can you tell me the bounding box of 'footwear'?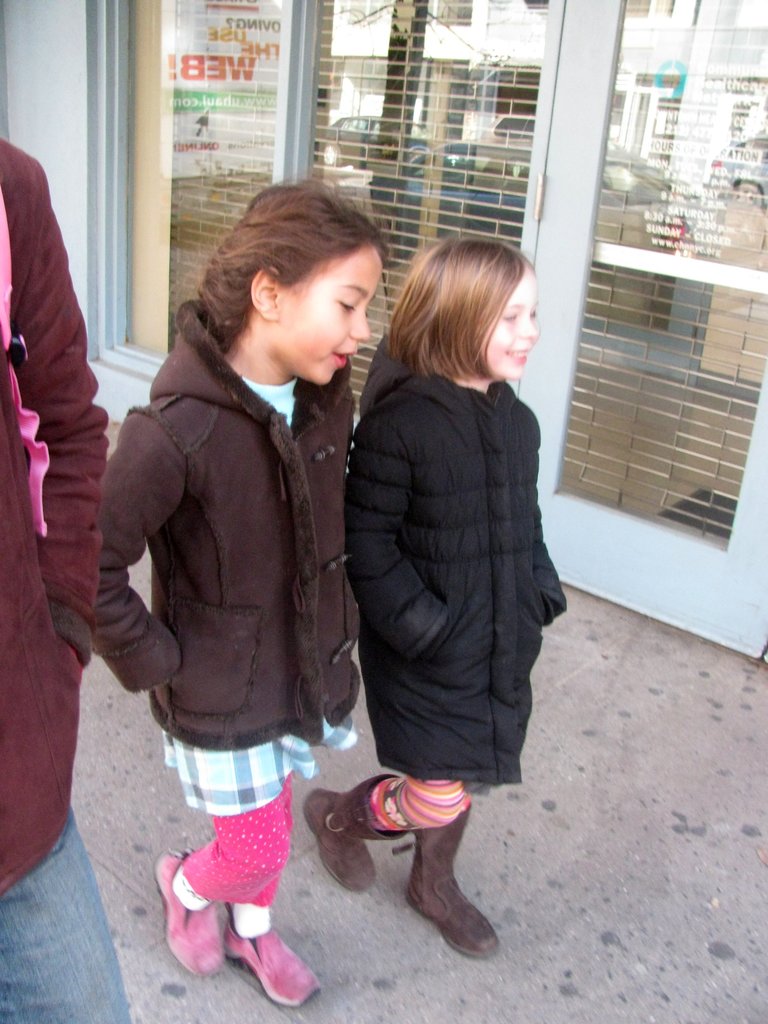
bbox=(220, 923, 324, 1005).
